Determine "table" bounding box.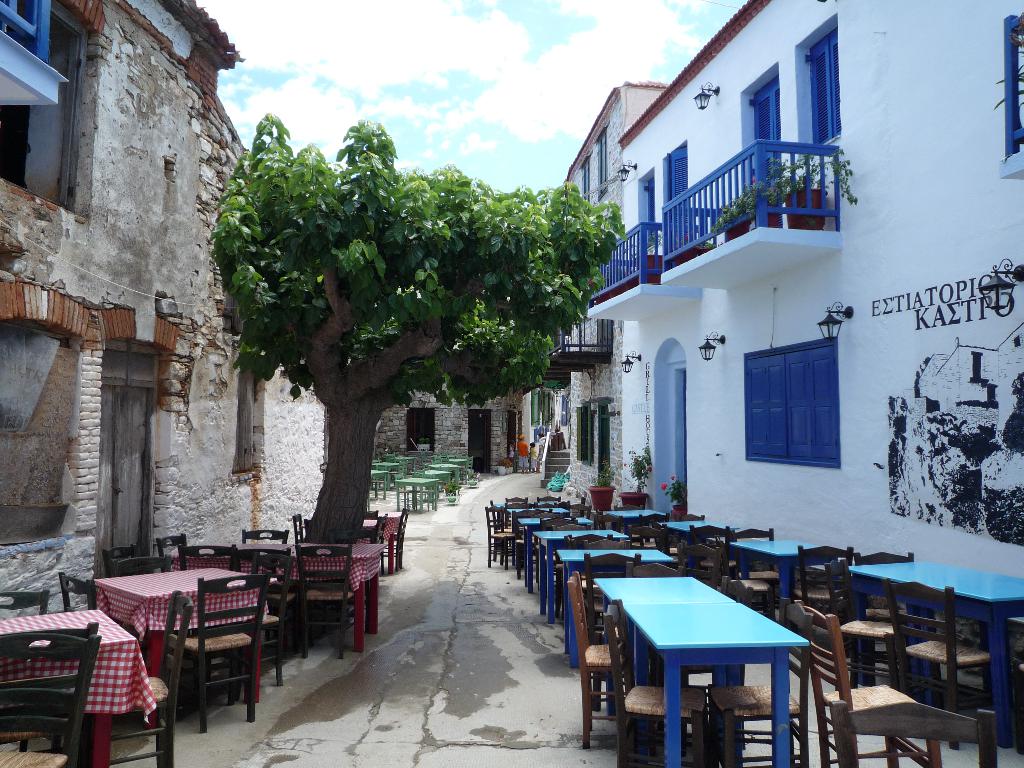
Determined: 370,461,399,468.
